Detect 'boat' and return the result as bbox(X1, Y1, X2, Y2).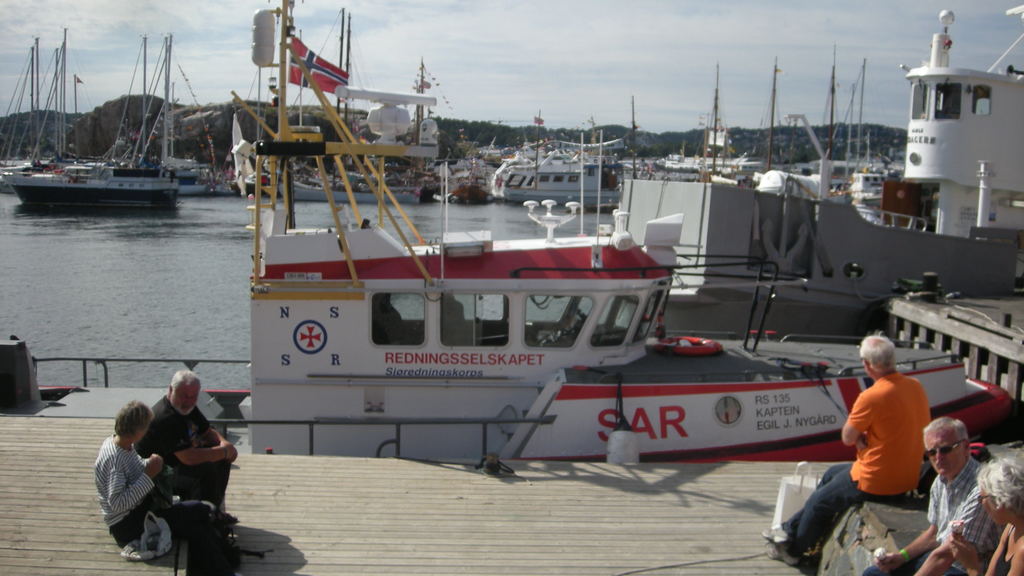
bbox(5, 28, 190, 216).
